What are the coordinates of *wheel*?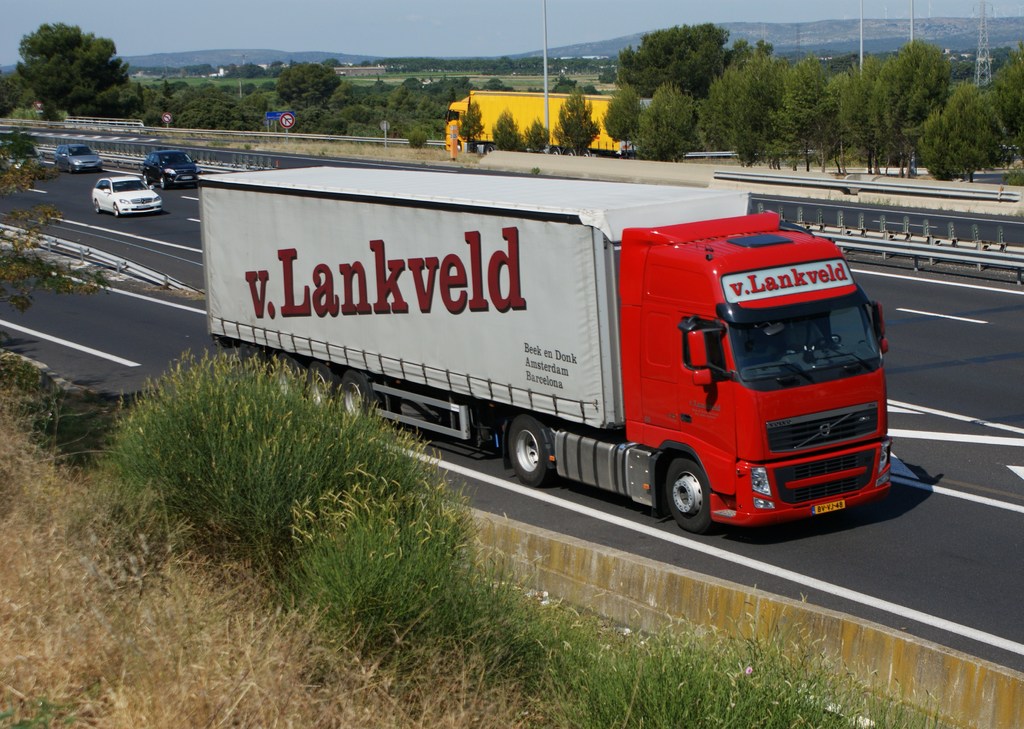
[x1=109, y1=203, x2=122, y2=218].
